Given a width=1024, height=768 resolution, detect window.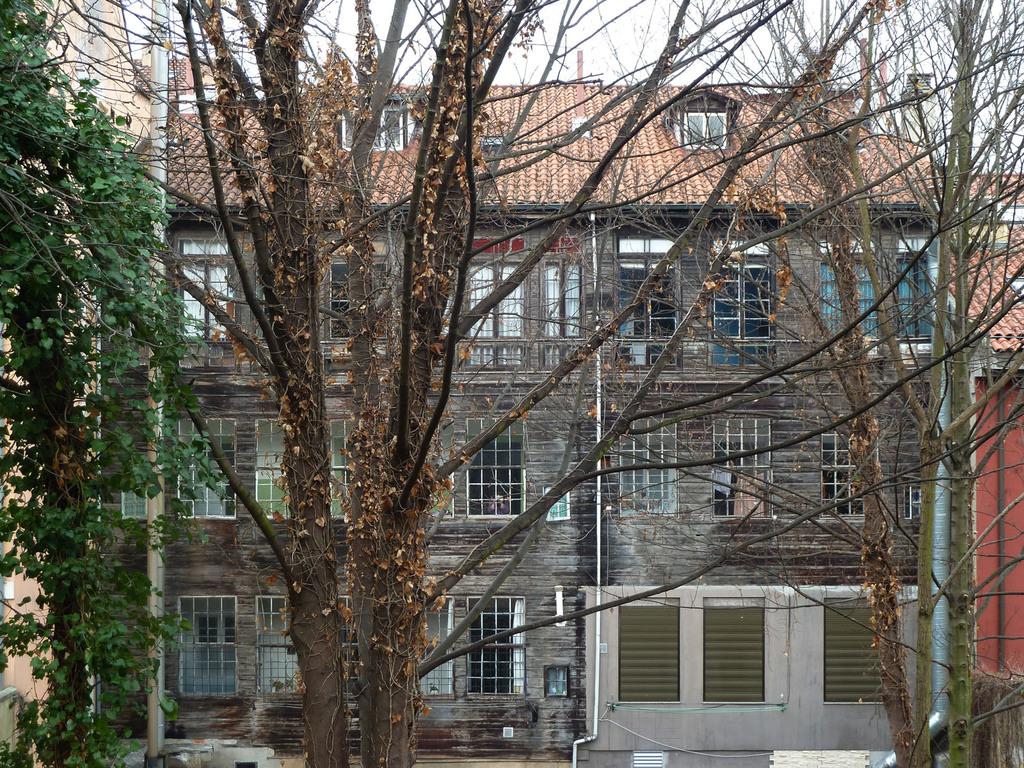
Rect(817, 232, 927, 353).
